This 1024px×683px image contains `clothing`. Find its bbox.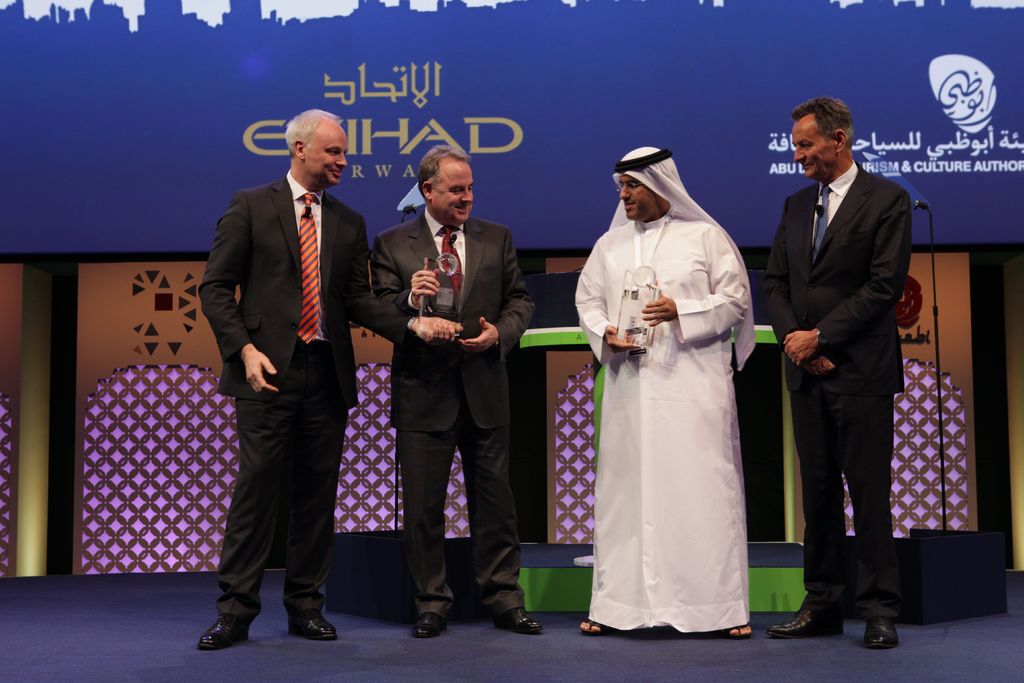
bbox=[573, 210, 755, 638].
